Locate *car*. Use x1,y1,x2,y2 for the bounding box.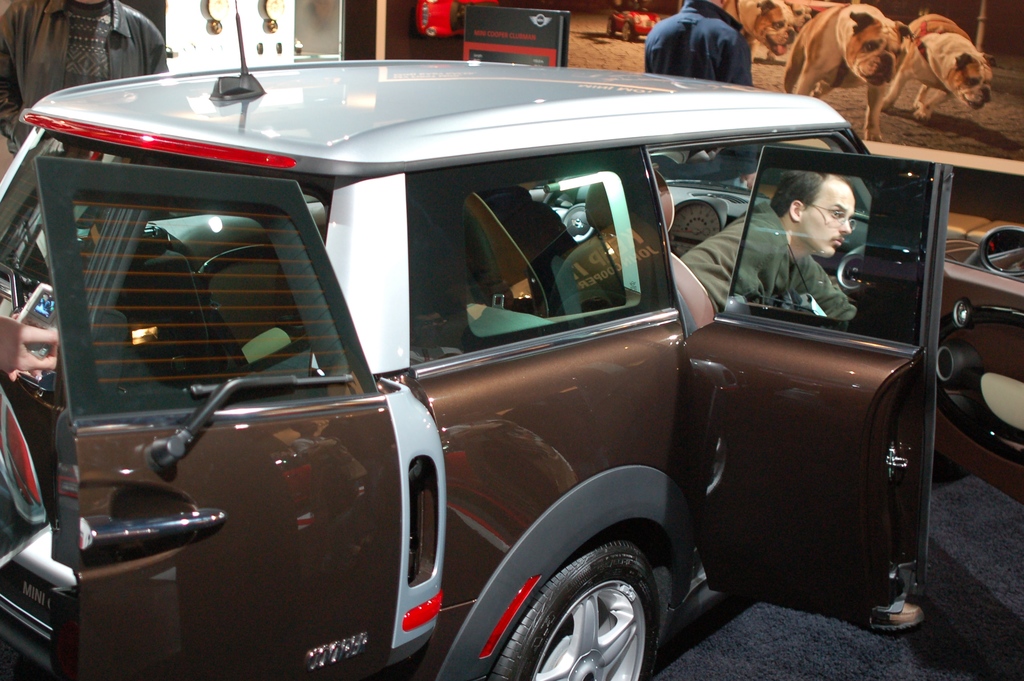
0,0,1023,680.
